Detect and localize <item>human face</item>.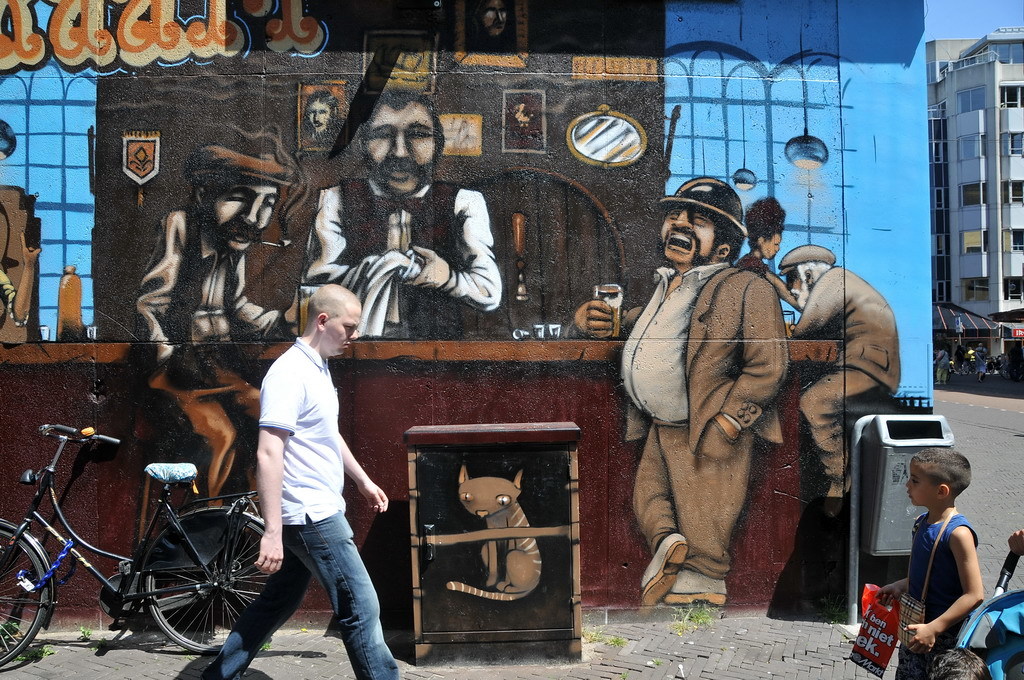
Localized at x1=323 y1=309 x2=356 y2=350.
